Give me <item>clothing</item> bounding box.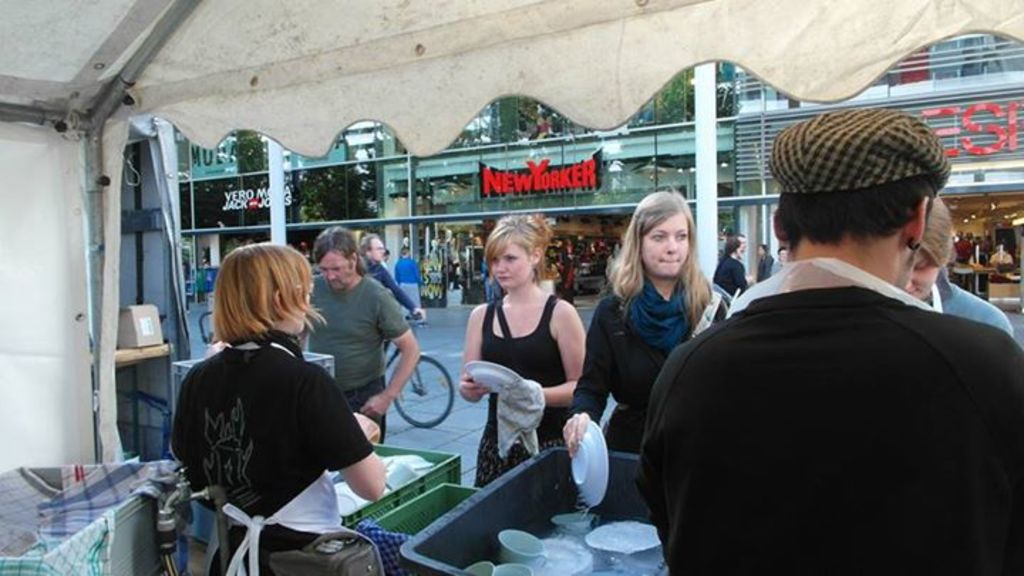
(714,255,747,292).
